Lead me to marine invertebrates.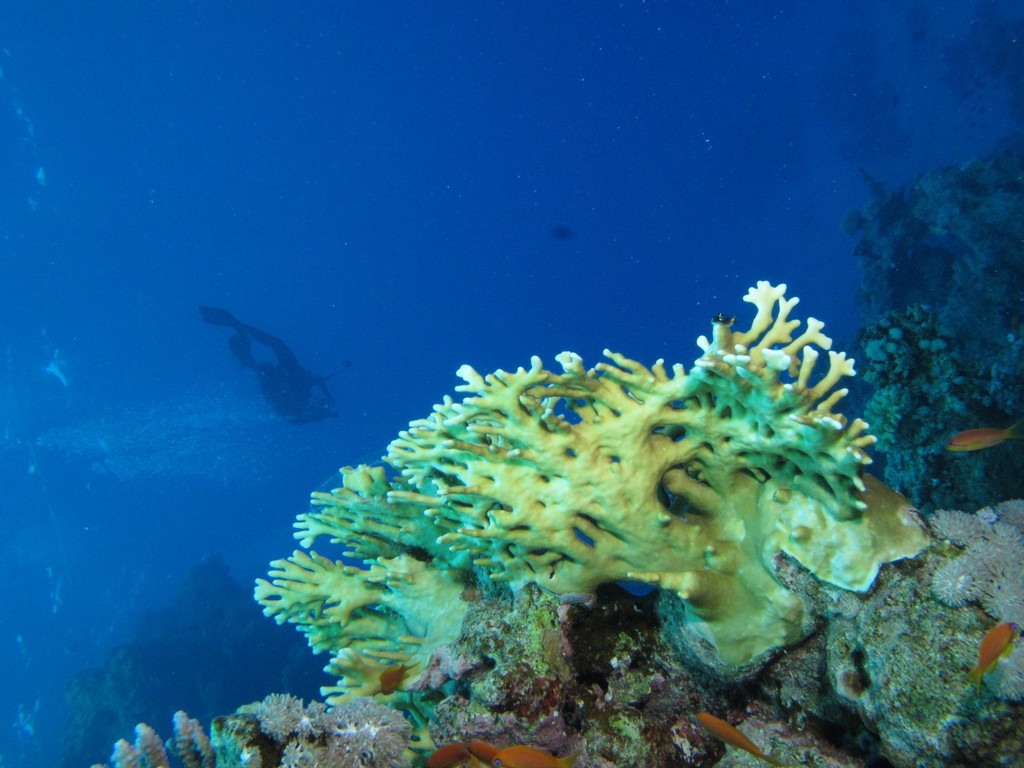
Lead to x1=134 y1=717 x2=175 y2=765.
